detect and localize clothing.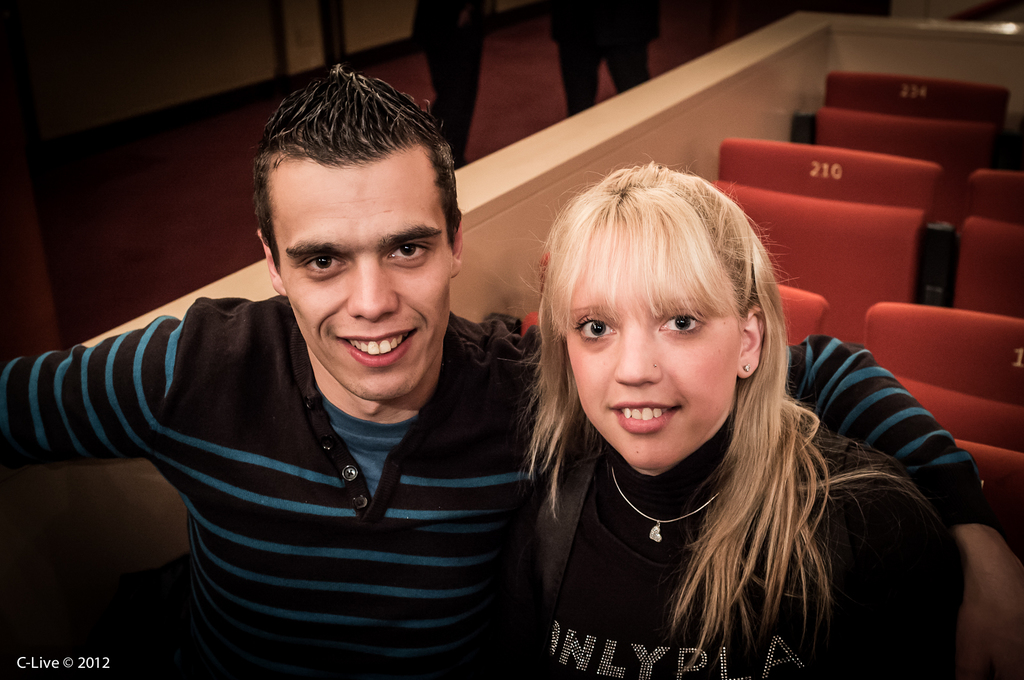
Localized at [left=0, top=293, right=1004, bottom=679].
